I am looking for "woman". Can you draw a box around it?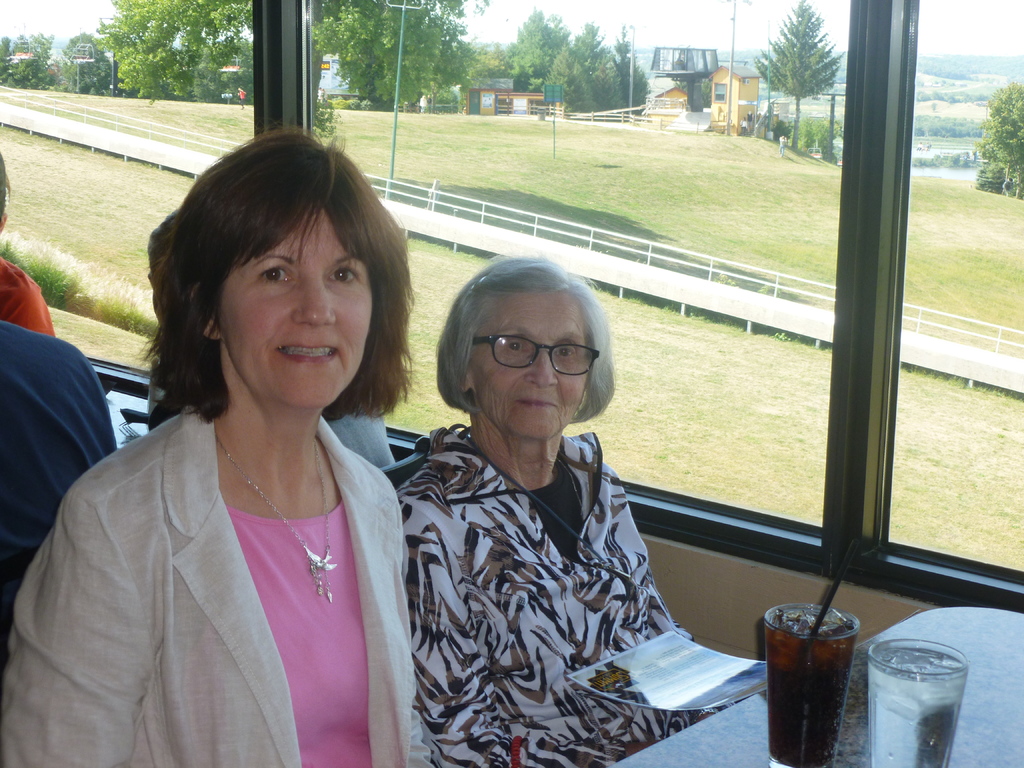
Sure, the bounding box is 388,259,735,767.
